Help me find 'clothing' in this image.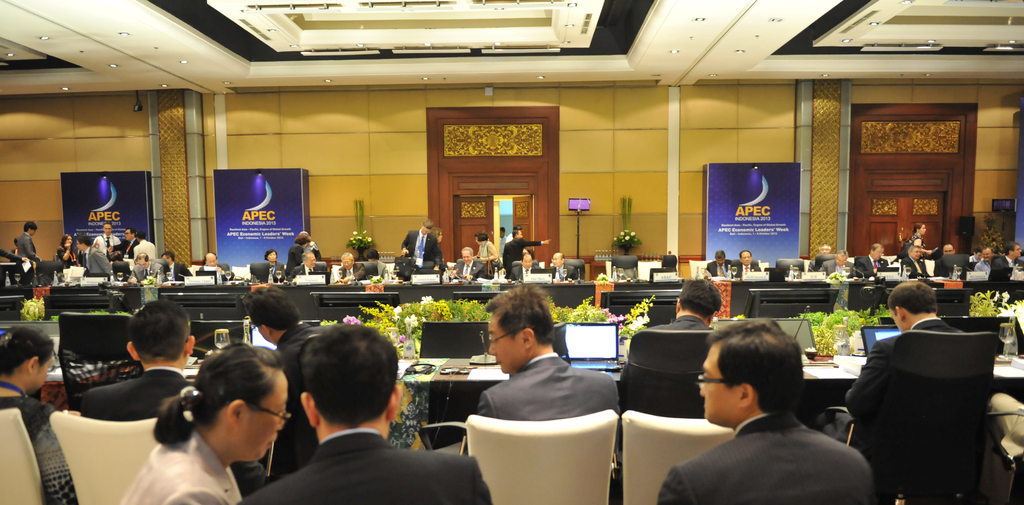
Found it: rect(728, 263, 761, 279).
